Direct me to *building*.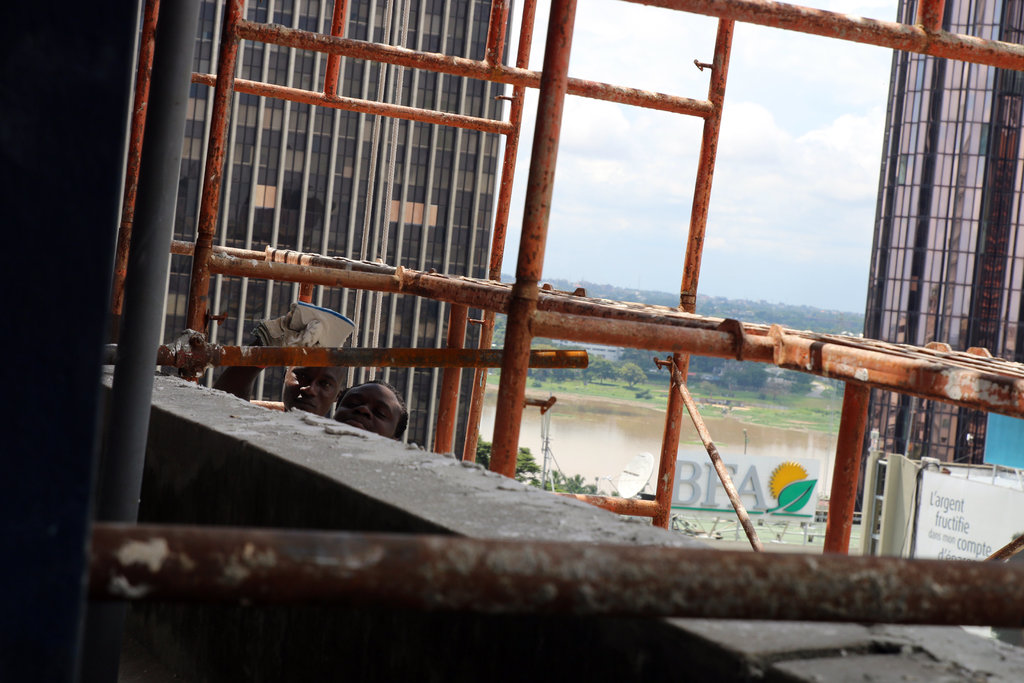
Direction: 854, 0, 1023, 507.
